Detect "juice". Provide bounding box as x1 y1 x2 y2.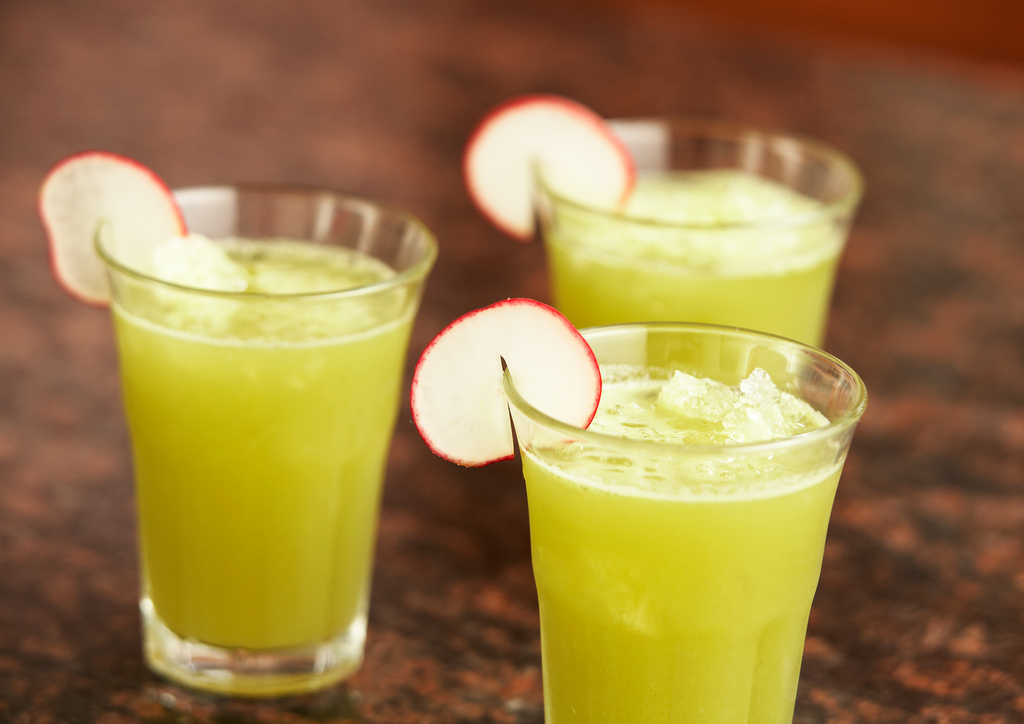
543 161 860 352.
